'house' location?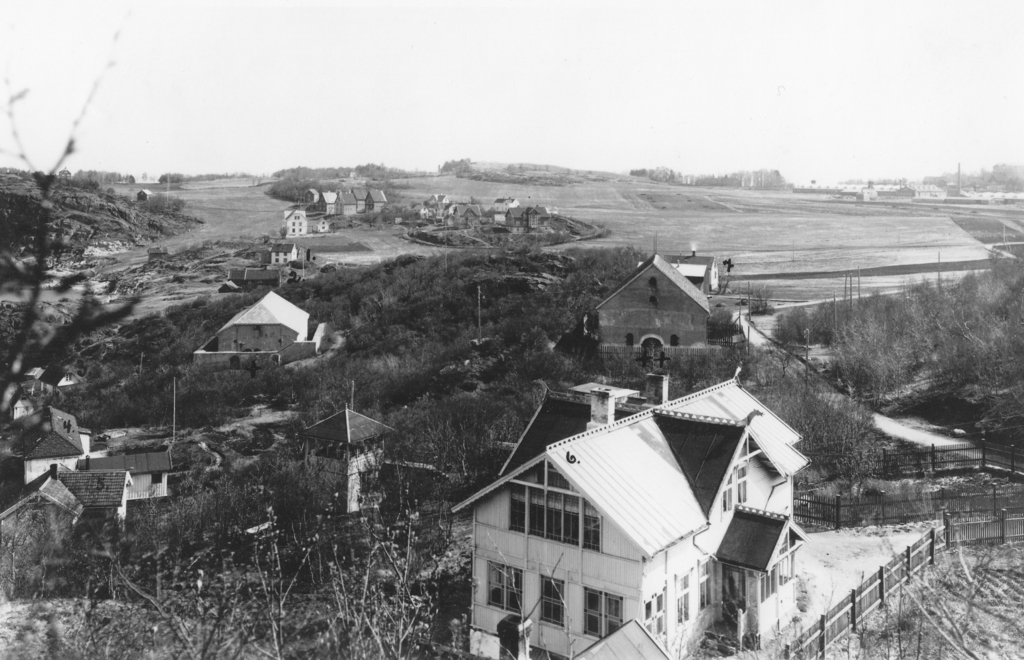
270:237:298:272
